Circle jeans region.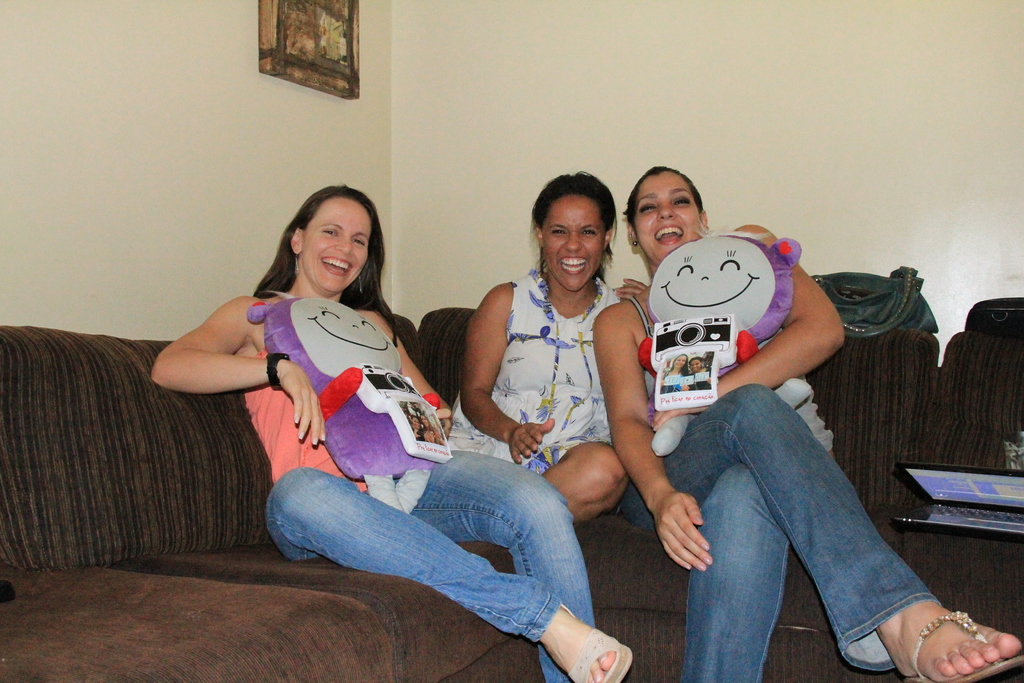
Region: left=264, top=441, right=593, bottom=682.
